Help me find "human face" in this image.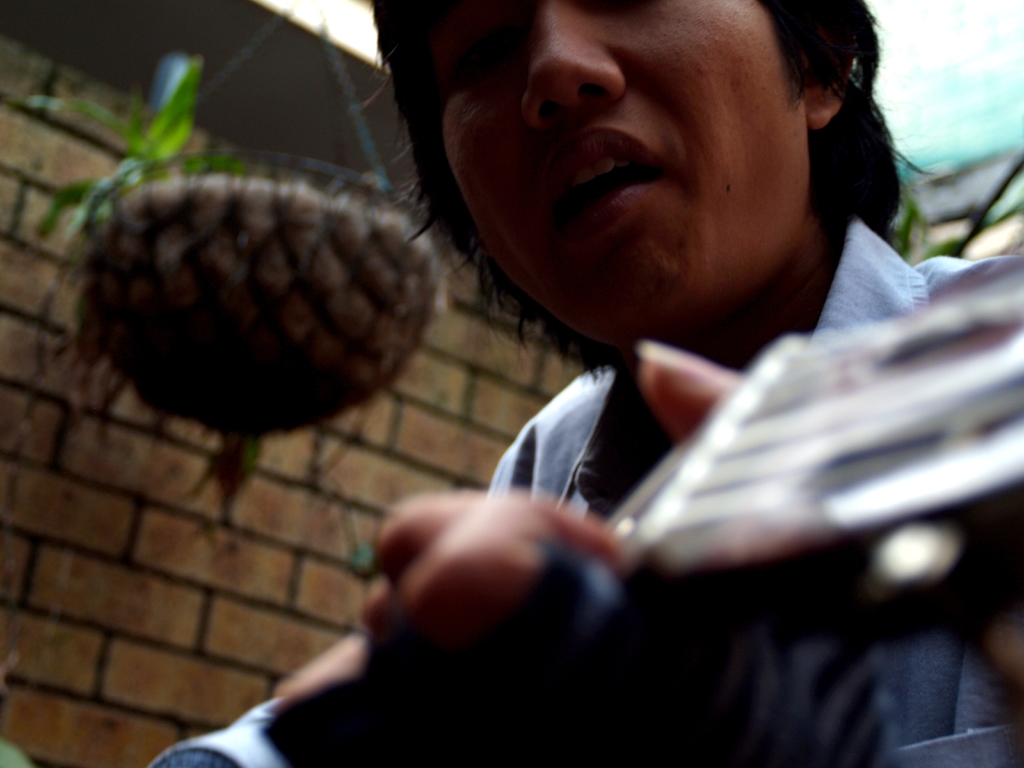
Found it: l=436, t=0, r=804, b=344.
